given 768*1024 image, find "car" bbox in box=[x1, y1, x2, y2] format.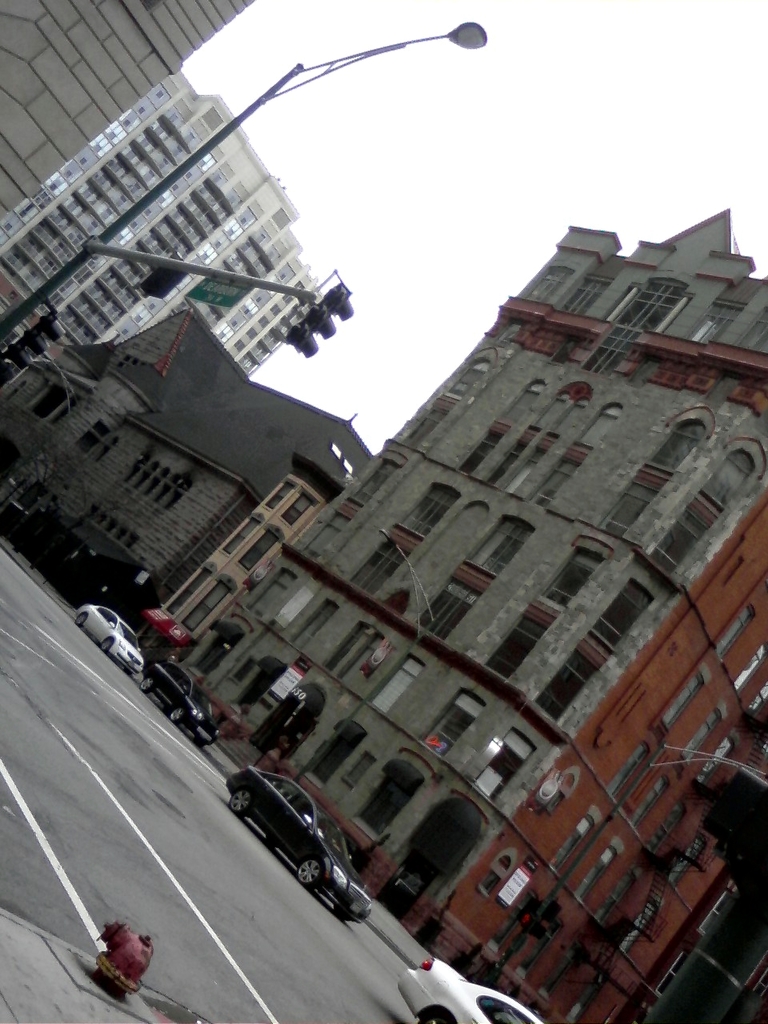
box=[401, 953, 521, 1023].
